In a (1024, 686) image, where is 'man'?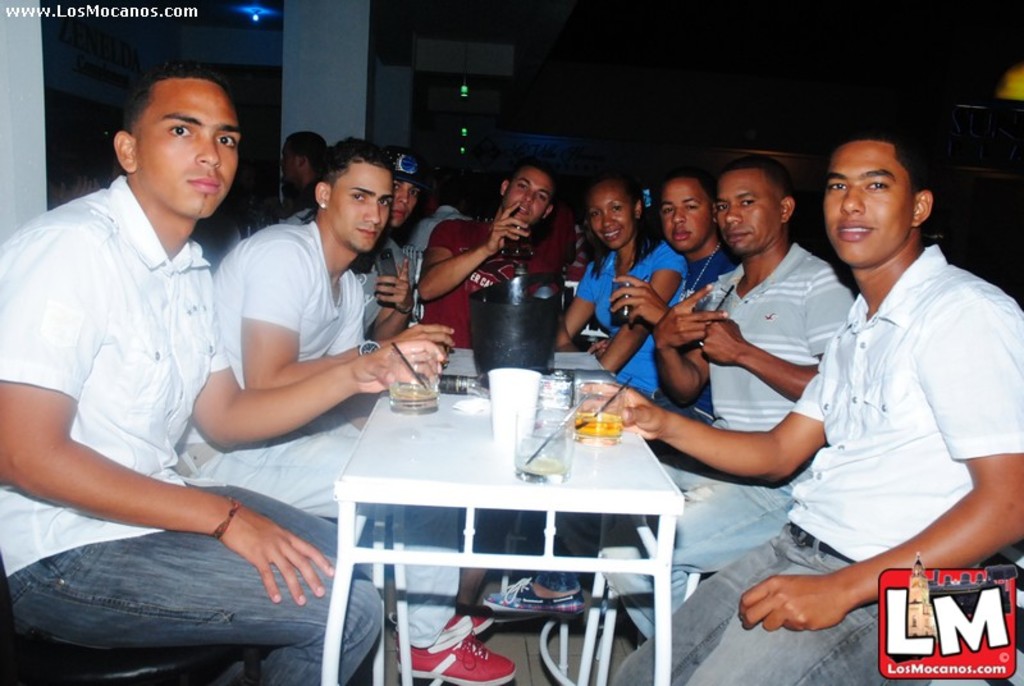
bbox=[10, 46, 306, 669].
